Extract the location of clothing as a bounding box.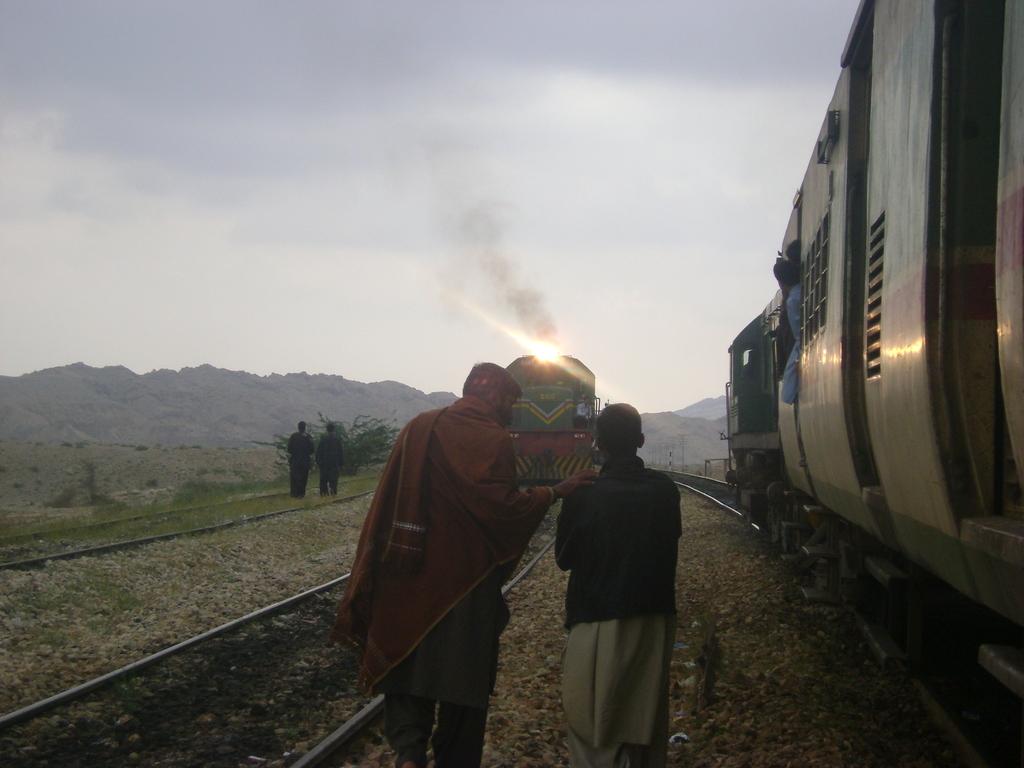
(x1=289, y1=429, x2=306, y2=493).
